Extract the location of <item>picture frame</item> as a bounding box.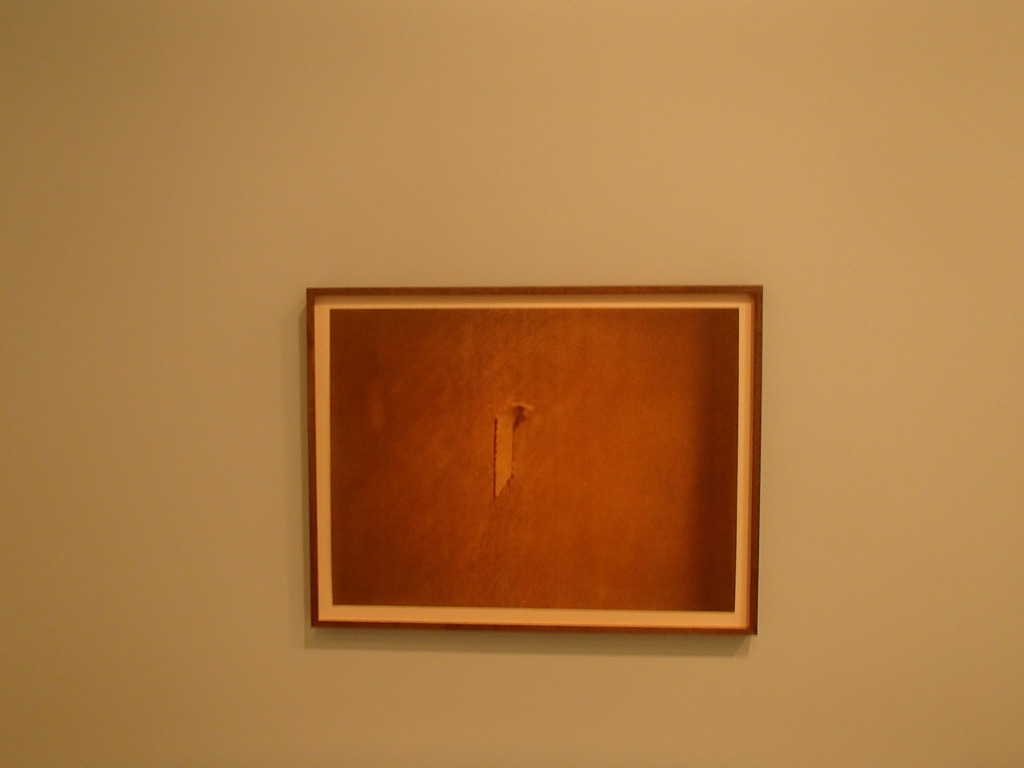
bbox=[286, 292, 782, 656].
